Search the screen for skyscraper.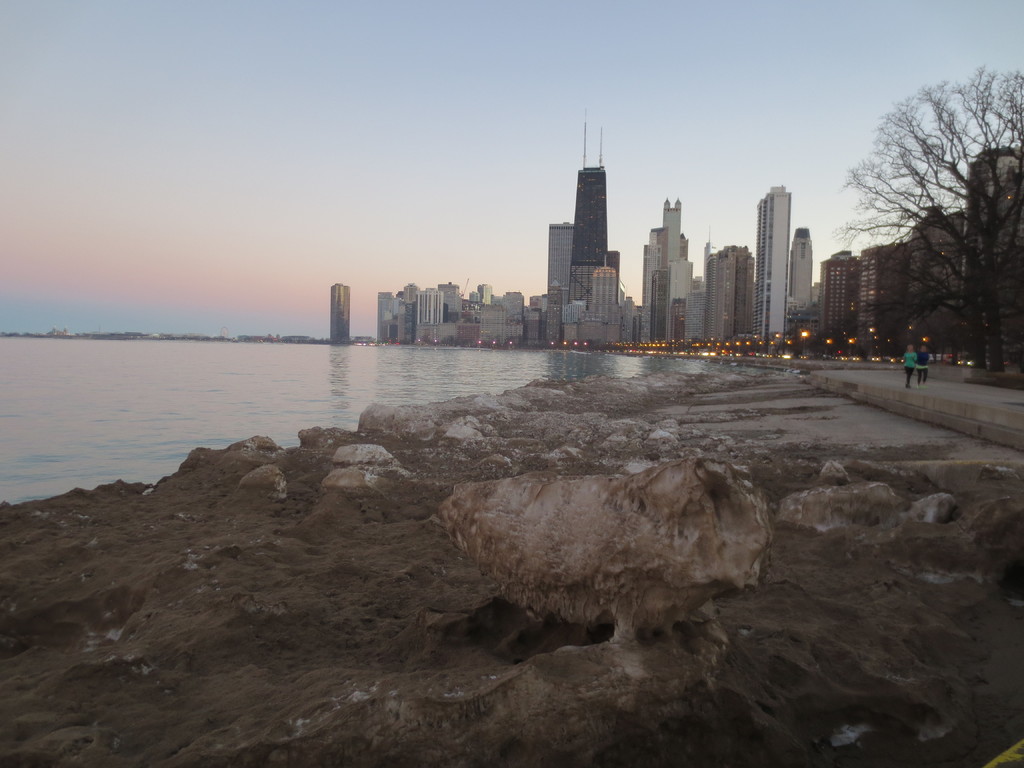
Found at locate(590, 253, 619, 323).
